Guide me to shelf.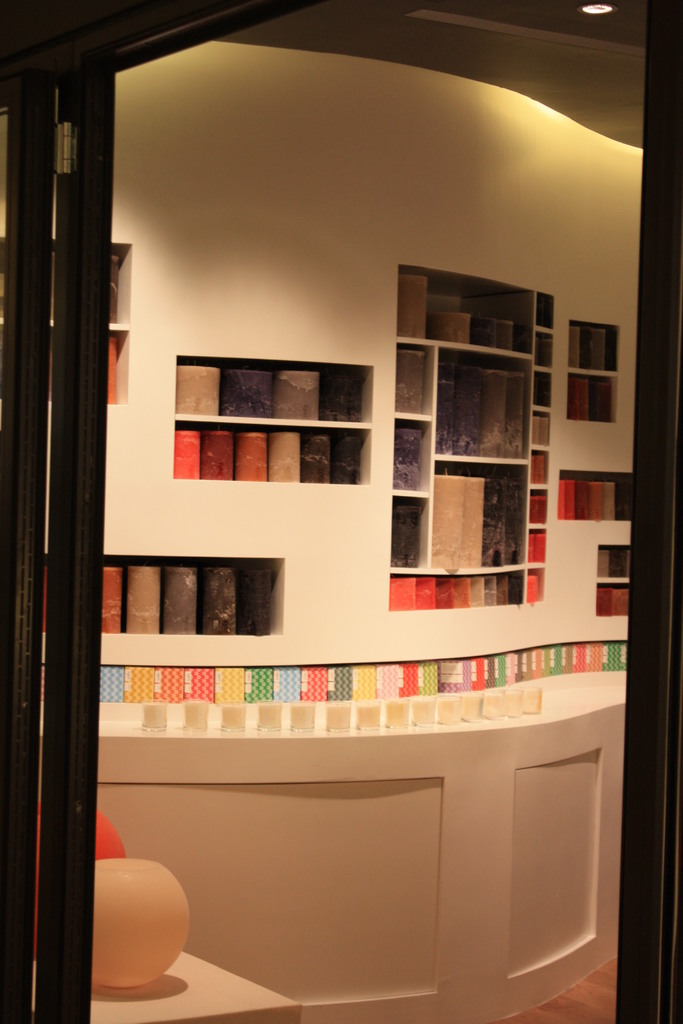
Guidance: [left=0, top=323, right=137, bottom=405].
